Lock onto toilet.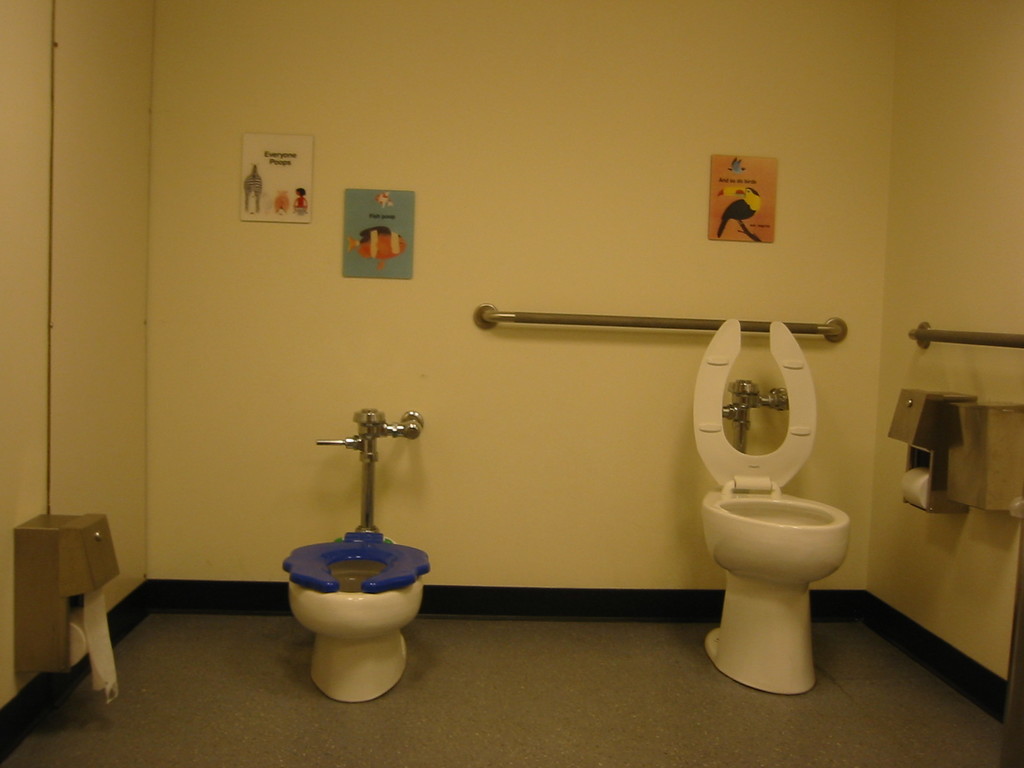
Locked: left=690, top=321, right=851, bottom=692.
